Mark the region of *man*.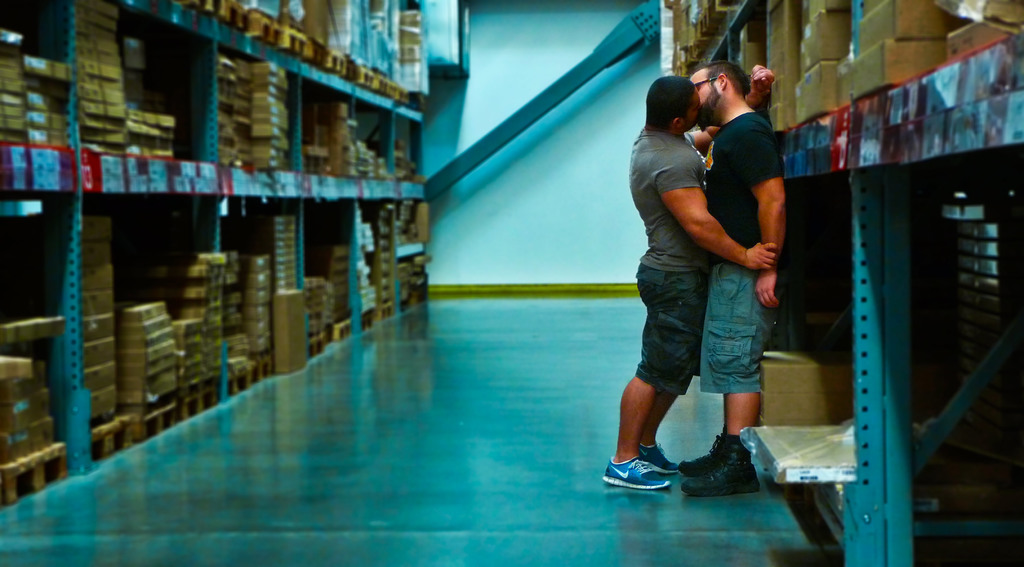
Region: (x1=601, y1=74, x2=778, y2=492).
